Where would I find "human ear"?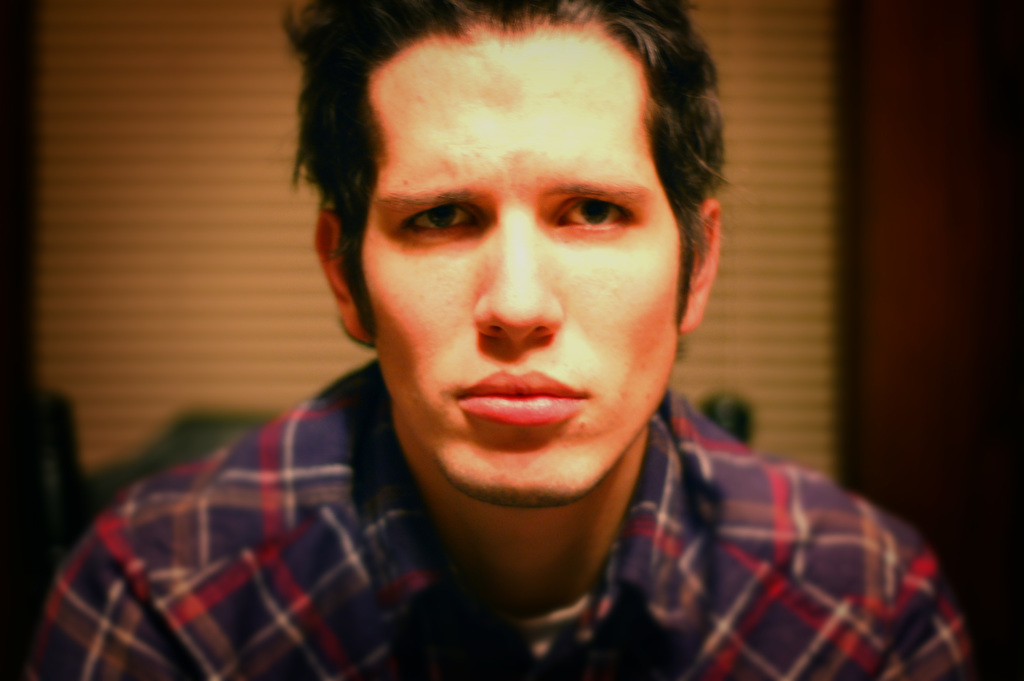
At left=680, top=200, right=723, bottom=332.
